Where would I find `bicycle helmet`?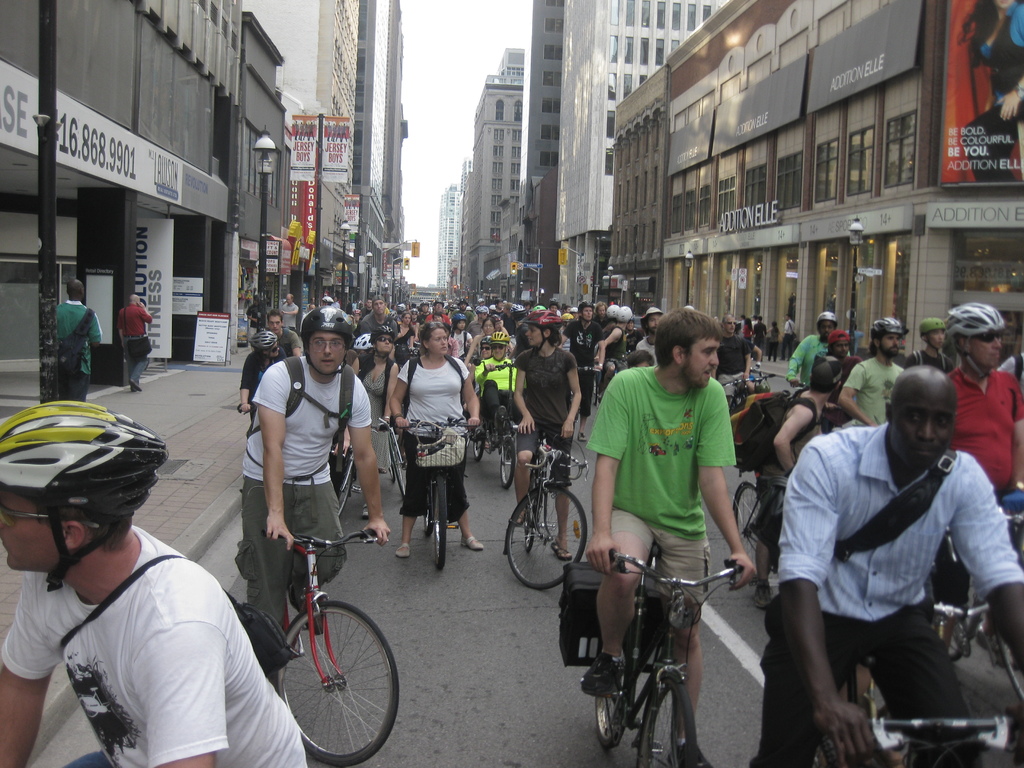
At Rect(527, 303, 566, 349).
